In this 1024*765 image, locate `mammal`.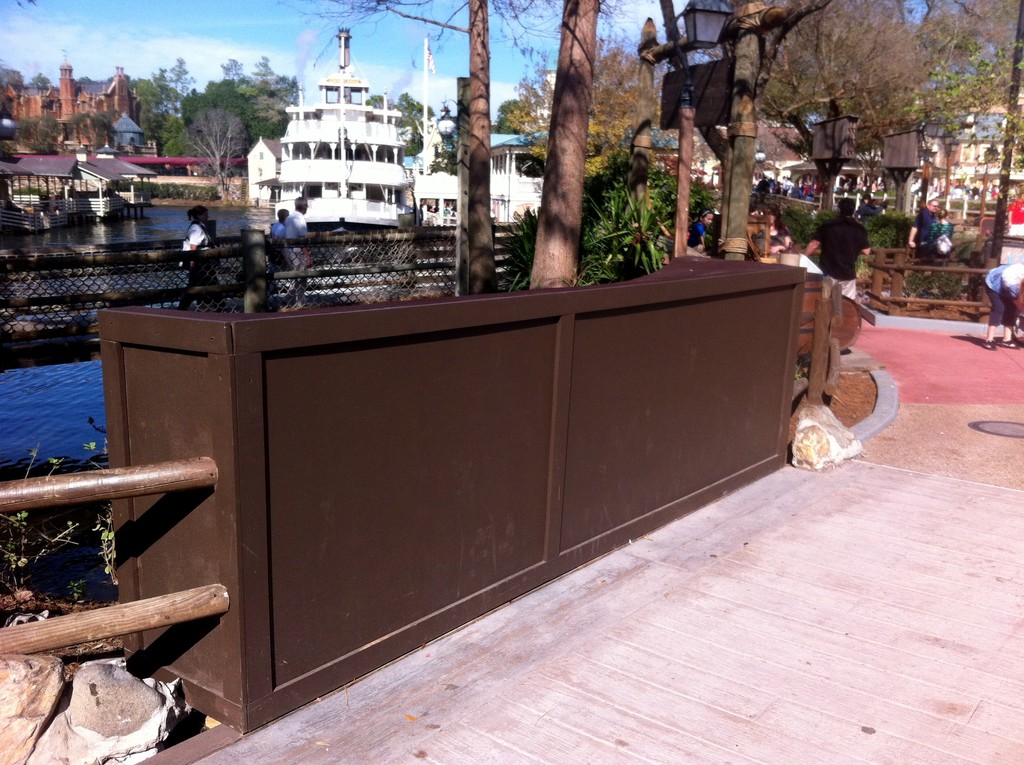
Bounding box: 930/205/954/243.
